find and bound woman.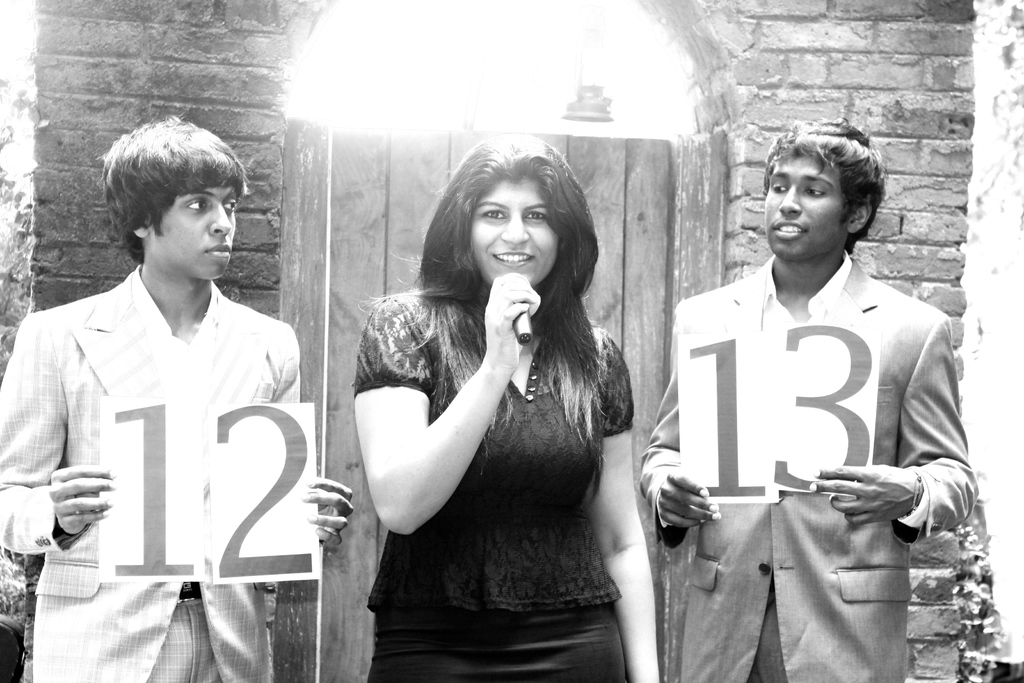
Bound: (331,110,667,682).
